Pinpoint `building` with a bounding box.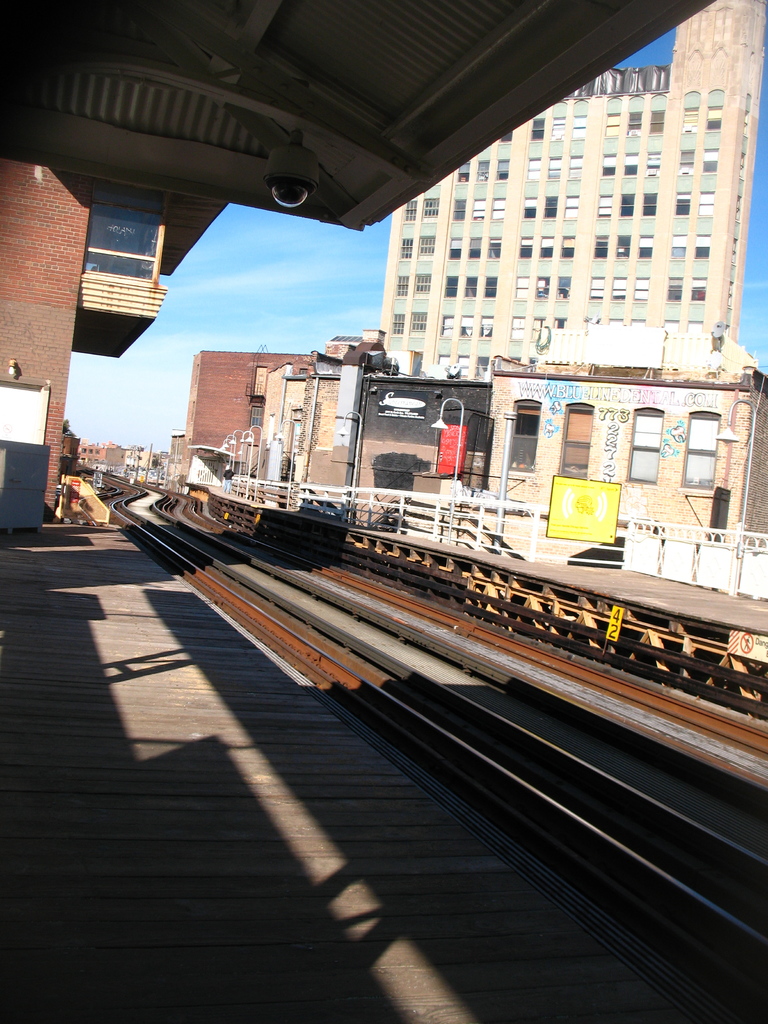
l=178, t=342, r=320, b=474.
